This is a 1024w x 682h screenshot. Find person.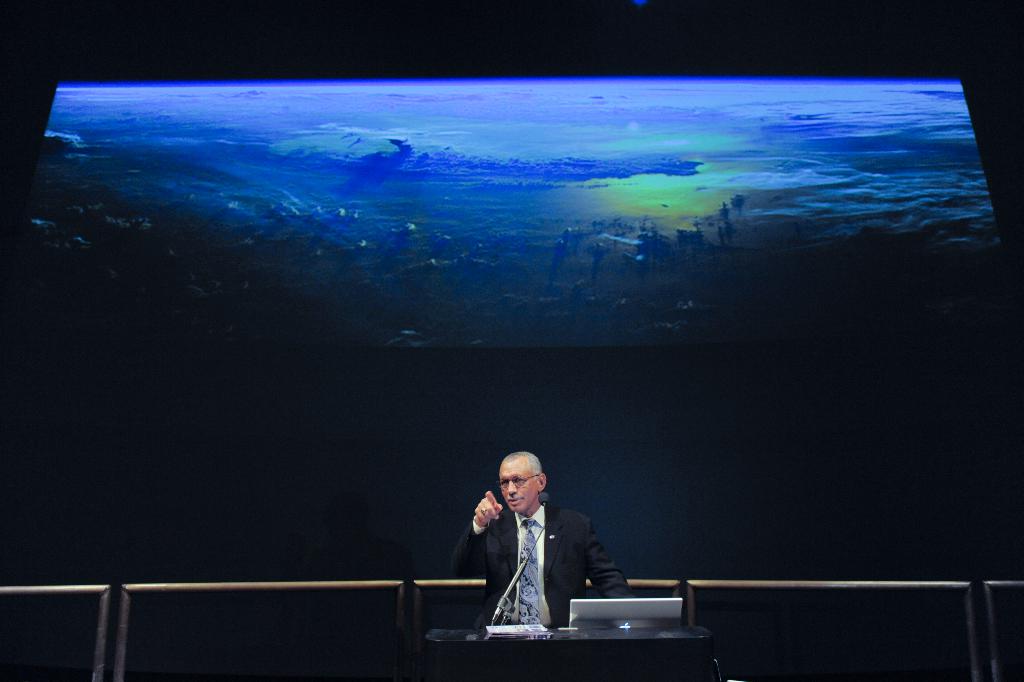
Bounding box: 460 457 628 647.
